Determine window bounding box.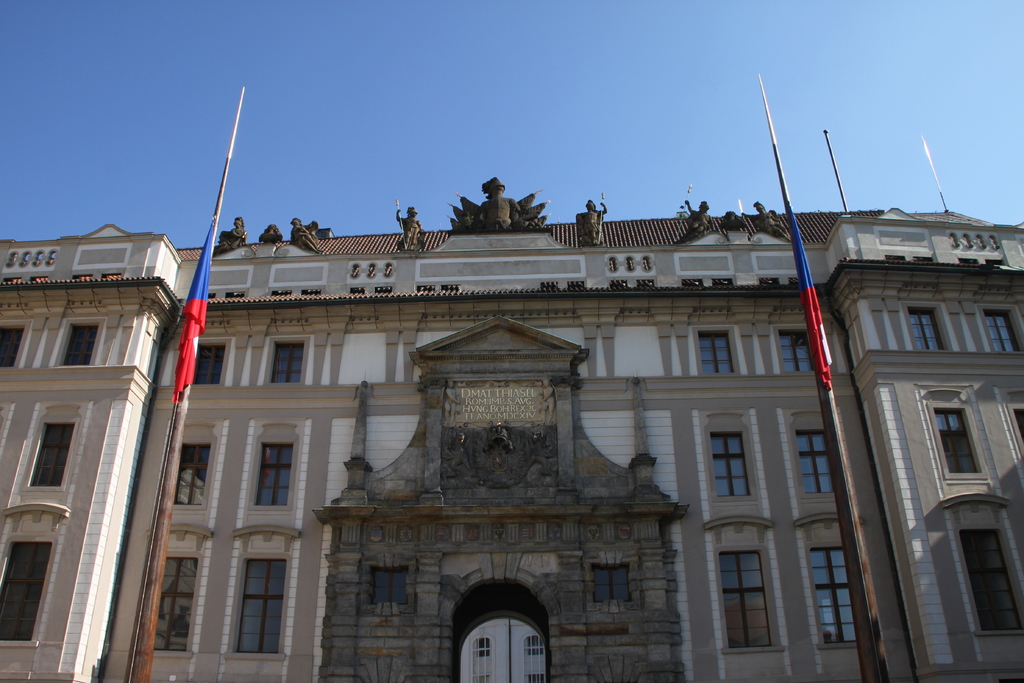
Determined: region(708, 432, 754, 495).
